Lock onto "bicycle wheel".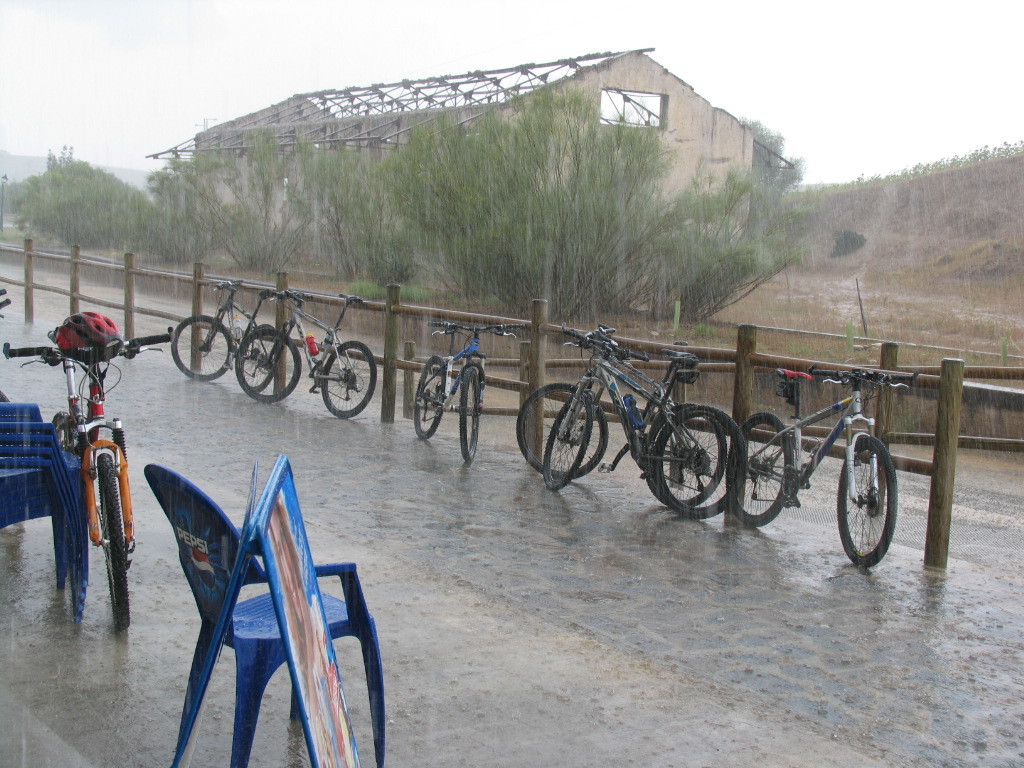
Locked: crop(235, 325, 304, 404).
